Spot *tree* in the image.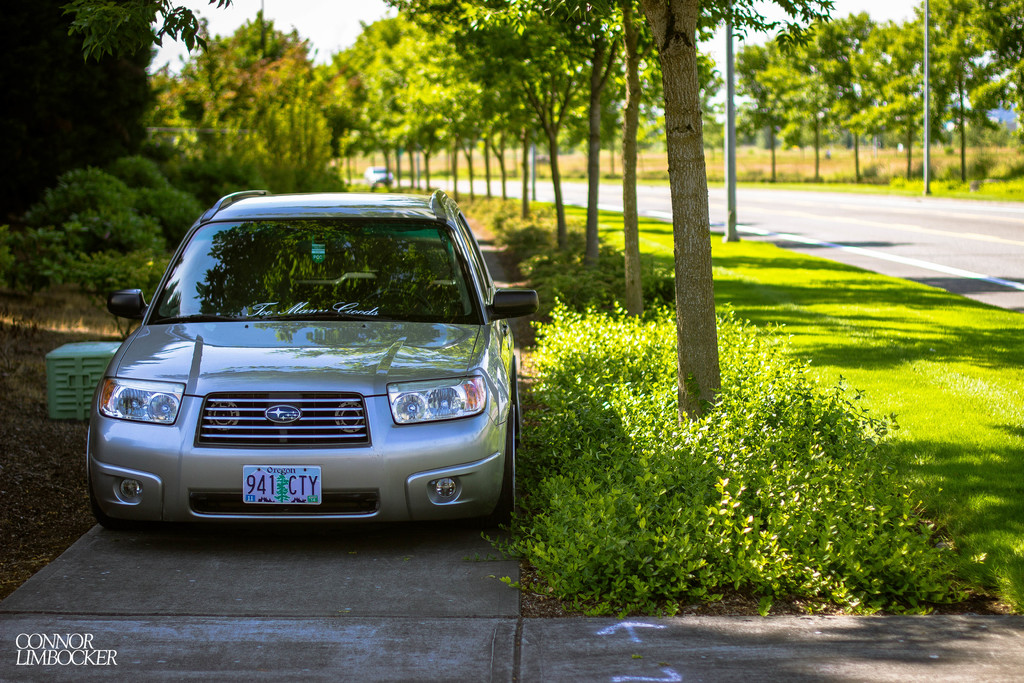
*tree* found at box(774, 23, 834, 177).
